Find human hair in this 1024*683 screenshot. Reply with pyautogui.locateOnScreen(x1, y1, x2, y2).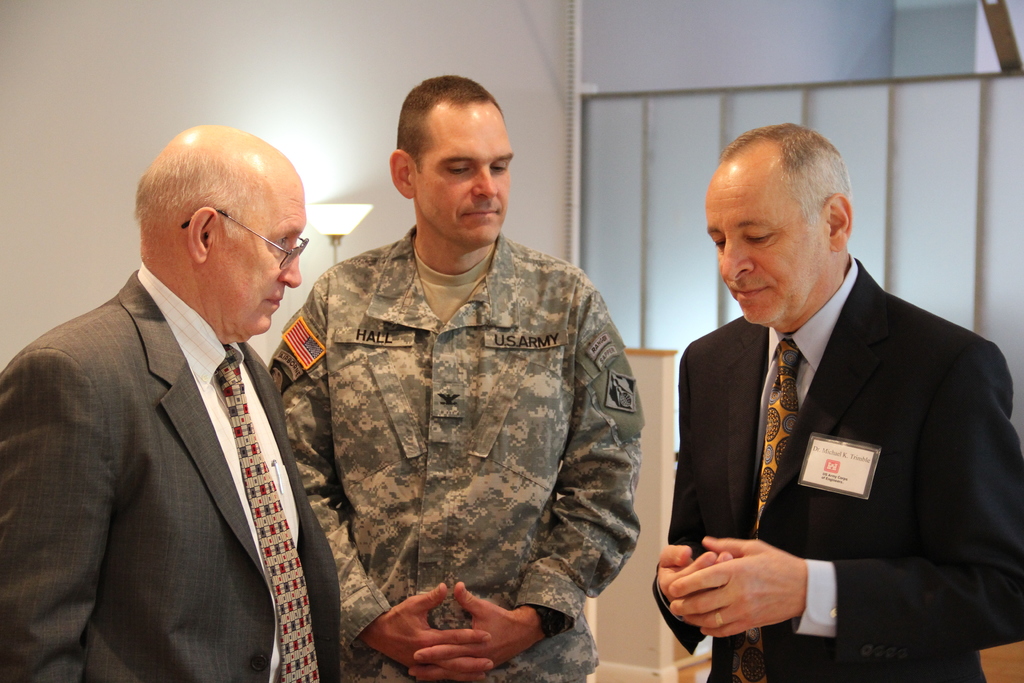
pyautogui.locateOnScreen(719, 126, 851, 241).
